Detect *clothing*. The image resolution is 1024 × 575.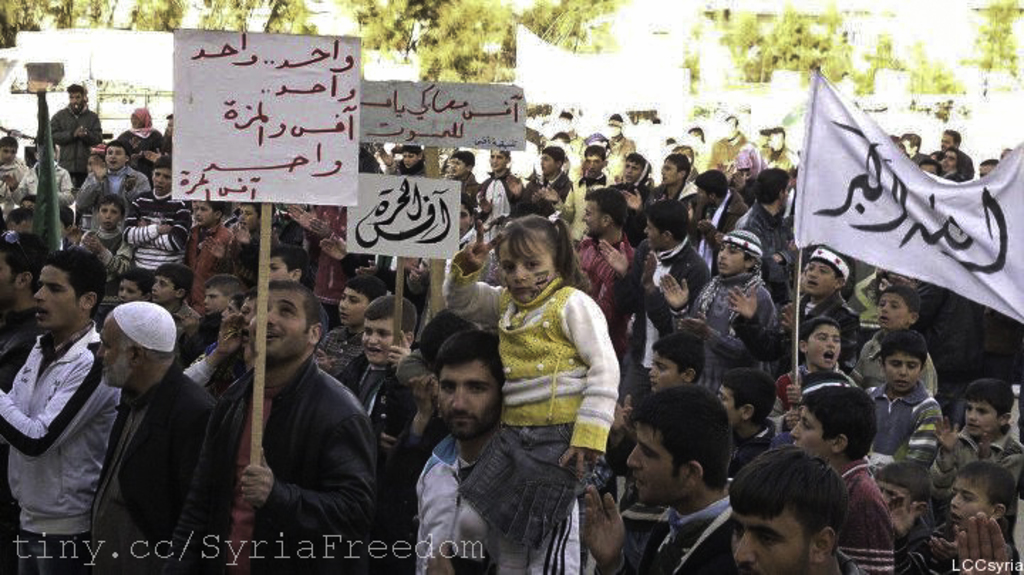
[left=0, top=159, right=14, bottom=202].
